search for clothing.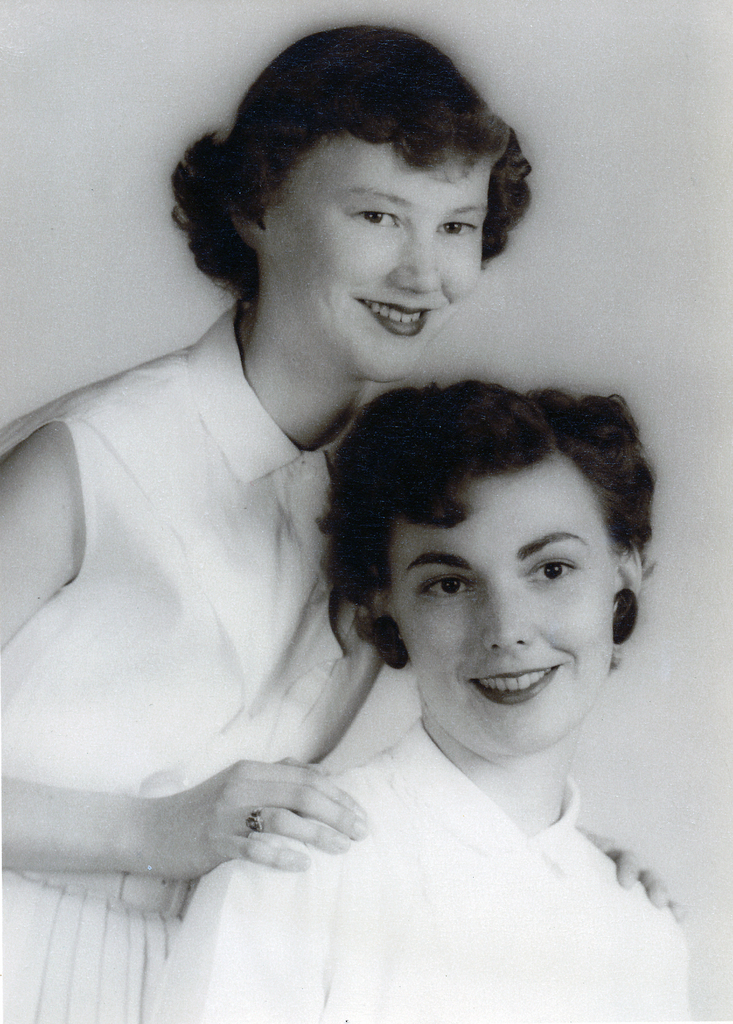
Found at locate(102, 663, 713, 989).
